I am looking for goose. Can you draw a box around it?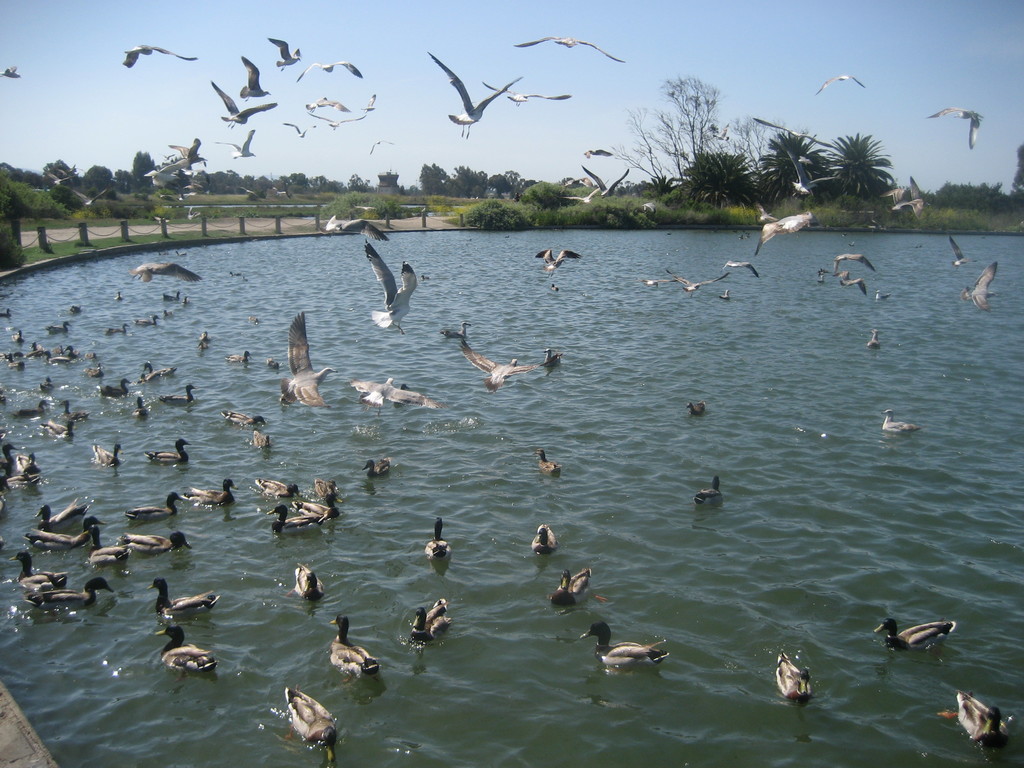
Sure, the bounding box is detection(148, 576, 220, 621).
